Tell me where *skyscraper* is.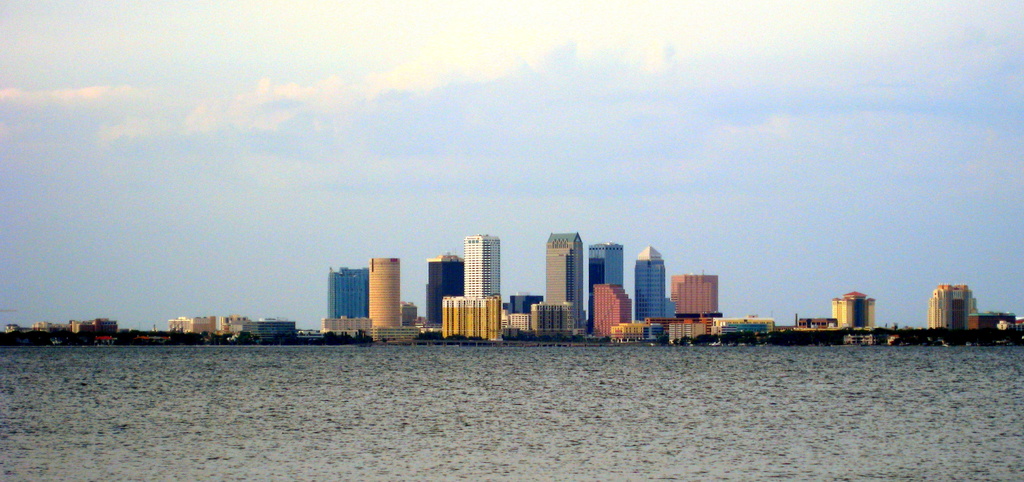
*skyscraper* is at [x1=673, y1=274, x2=720, y2=320].
